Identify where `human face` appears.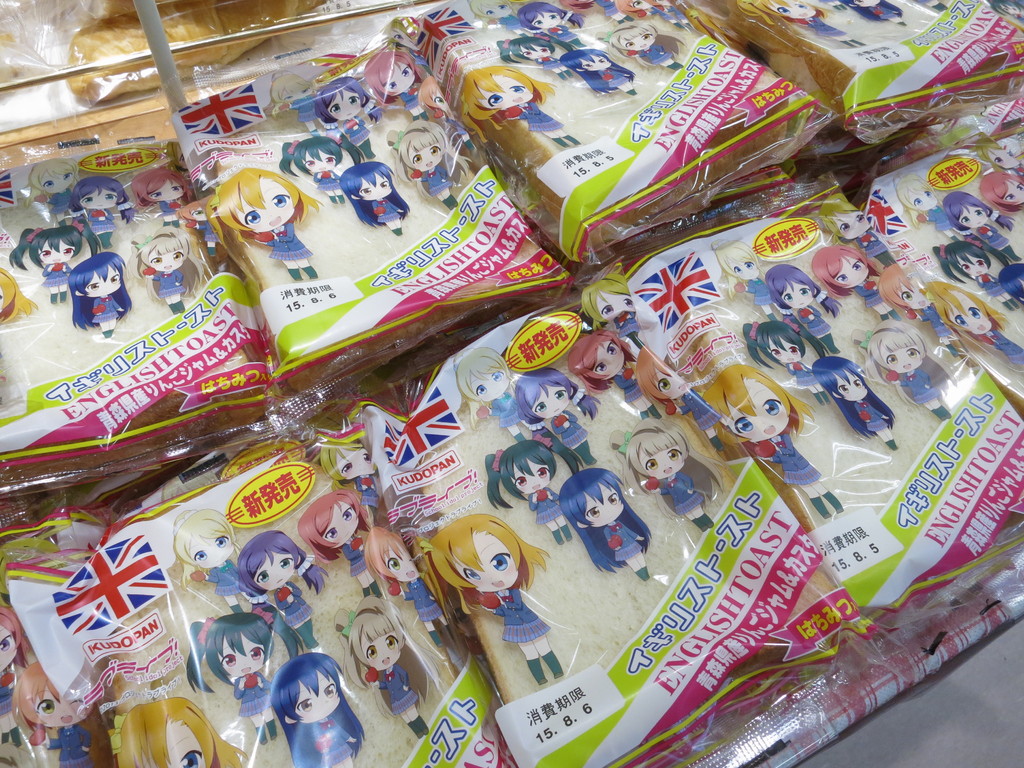
Appears at [34, 241, 80, 267].
